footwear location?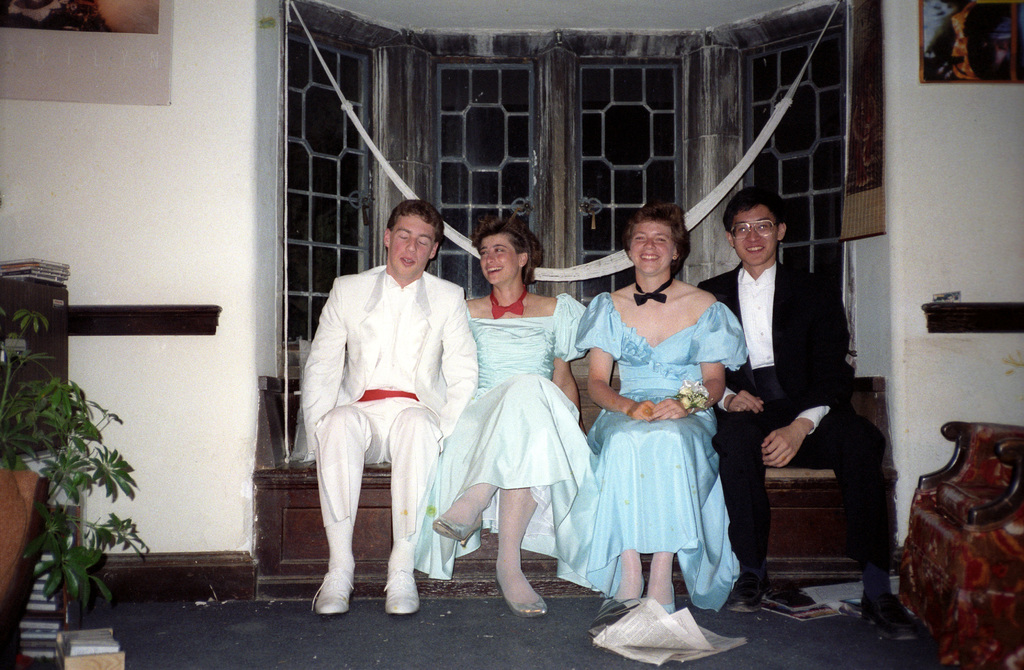
433/520/476/548
